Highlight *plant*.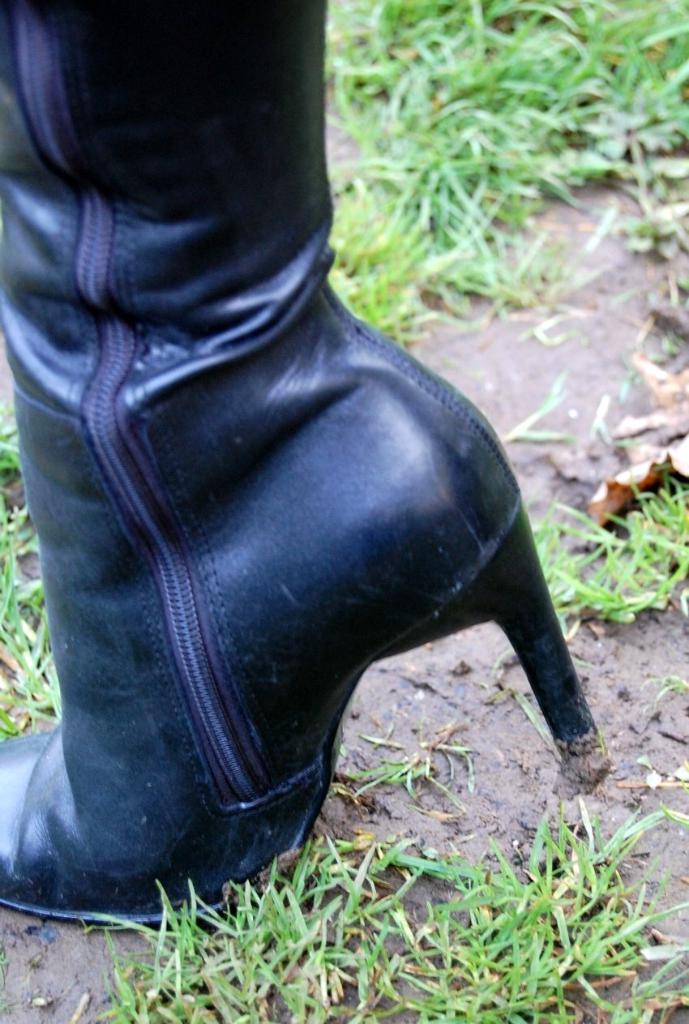
Highlighted region: [322, 0, 688, 350].
